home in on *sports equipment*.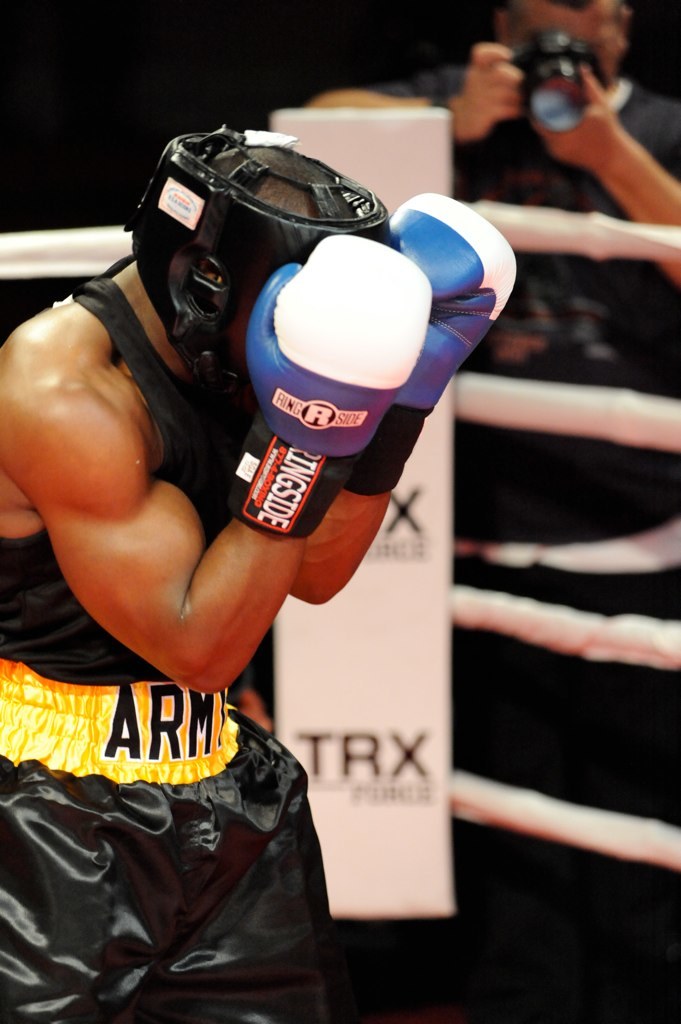
Homed in at <box>123,133,389,409</box>.
